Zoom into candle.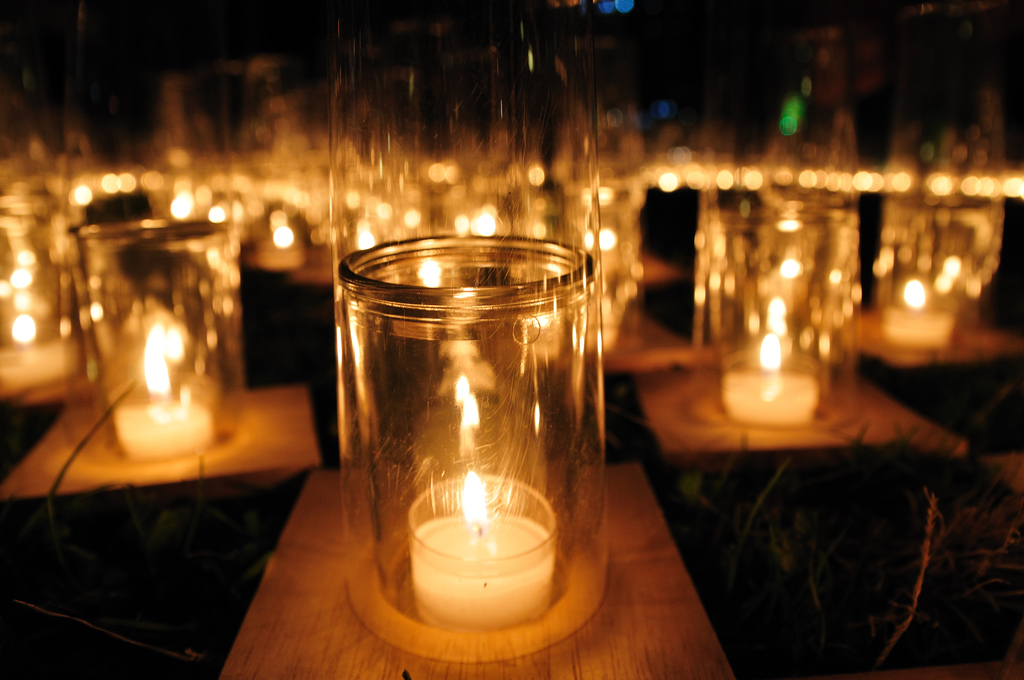
Zoom target: {"x1": 410, "y1": 465, "x2": 550, "y2": 633}.
